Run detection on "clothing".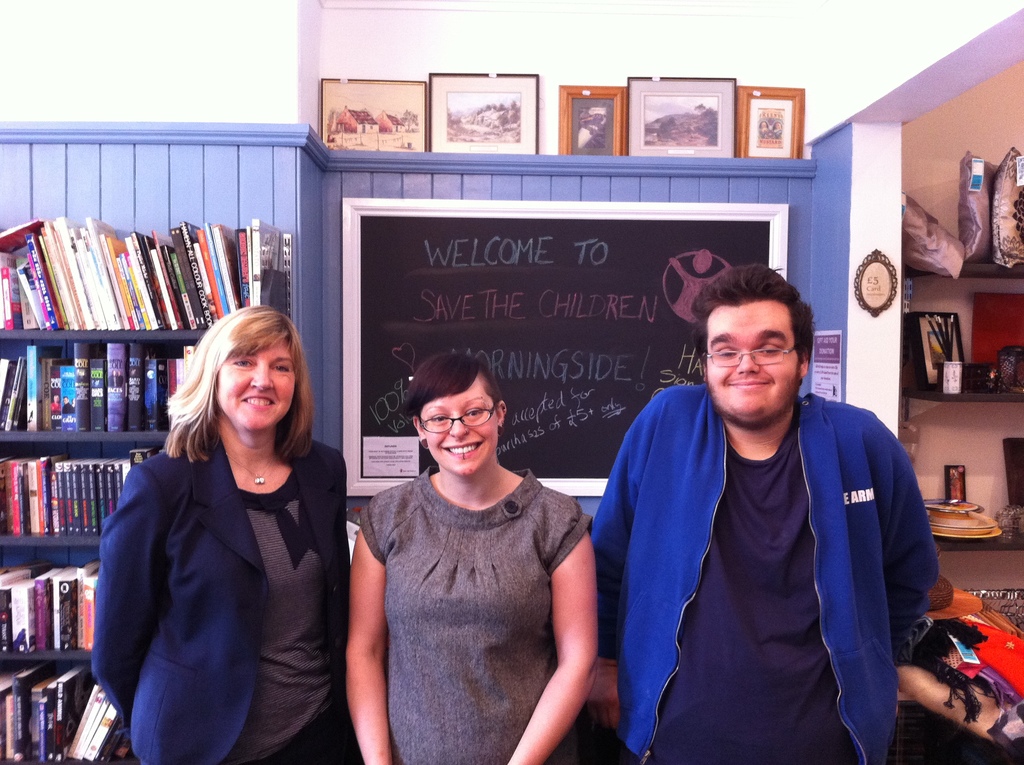
Result: pyautogui.locateOnScreen(589, 387, 938, 764).
